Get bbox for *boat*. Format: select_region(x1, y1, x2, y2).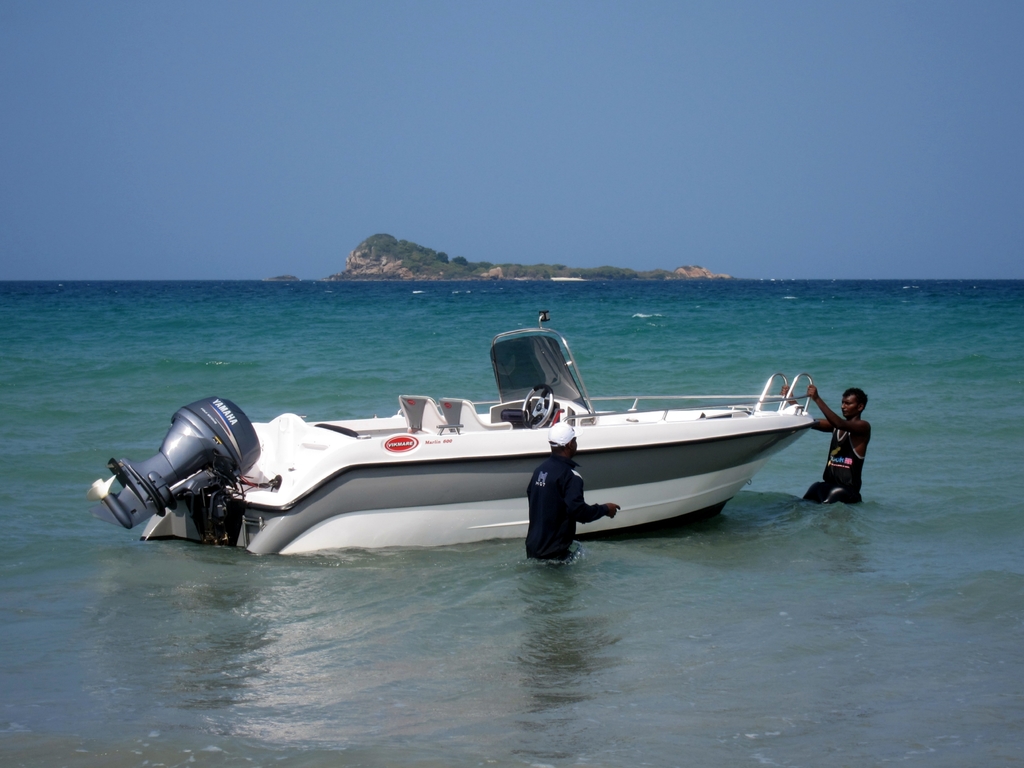
select_region(92, 309, 819, 558).
